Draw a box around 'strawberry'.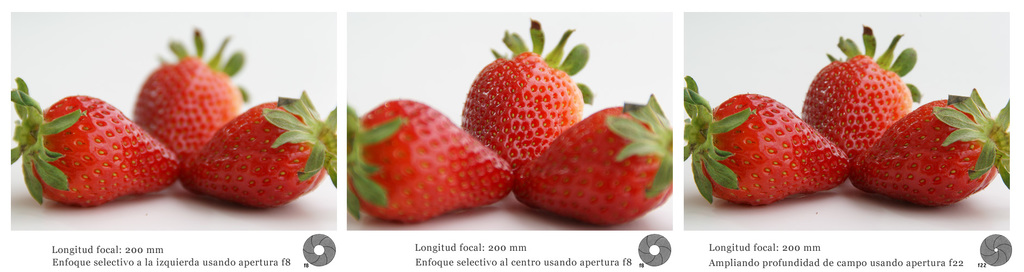
188/89/334/210.
